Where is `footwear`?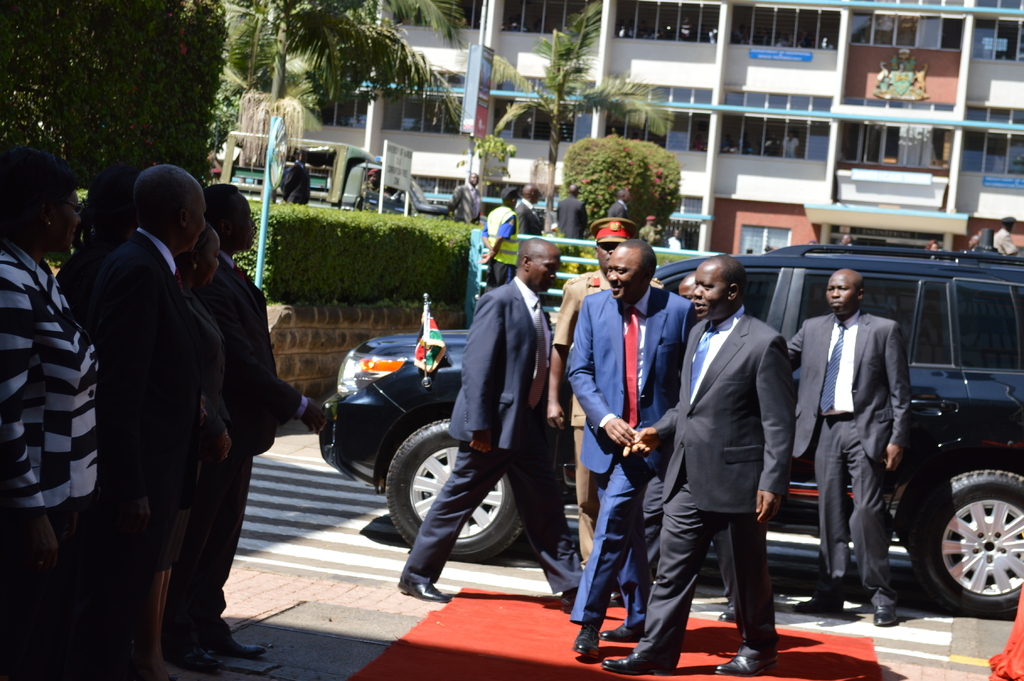
left=403, top=582, right=453, bottom=604.
